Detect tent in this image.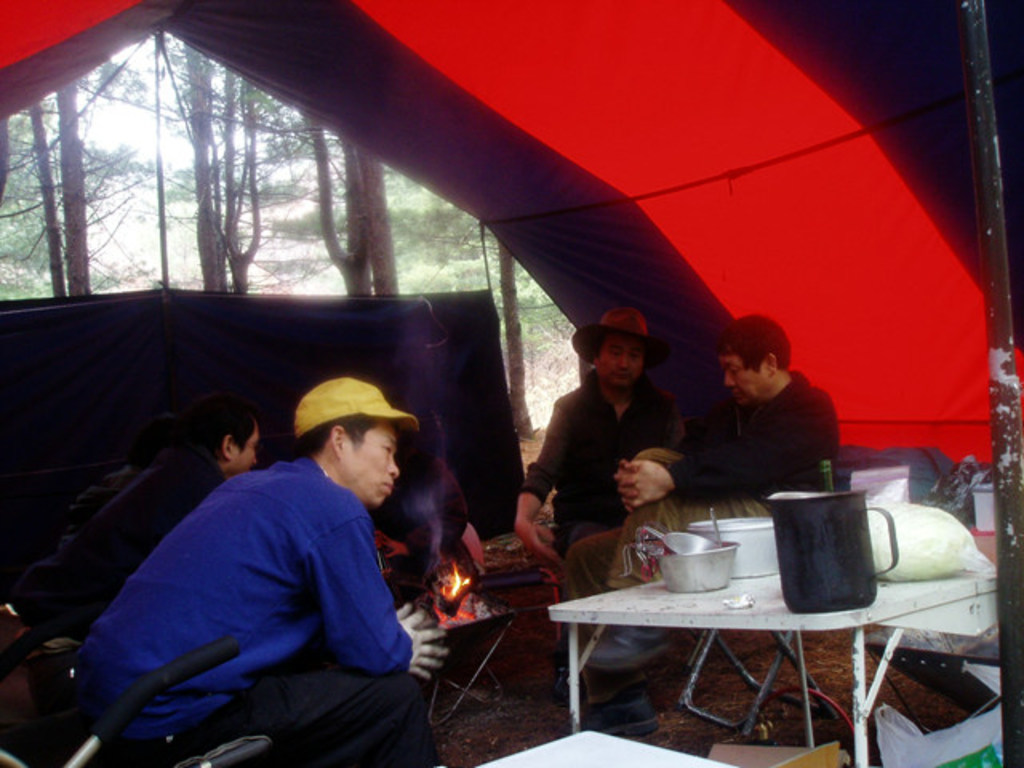
Detection: [x1=0, y1=0, x2=925, y2=742].
